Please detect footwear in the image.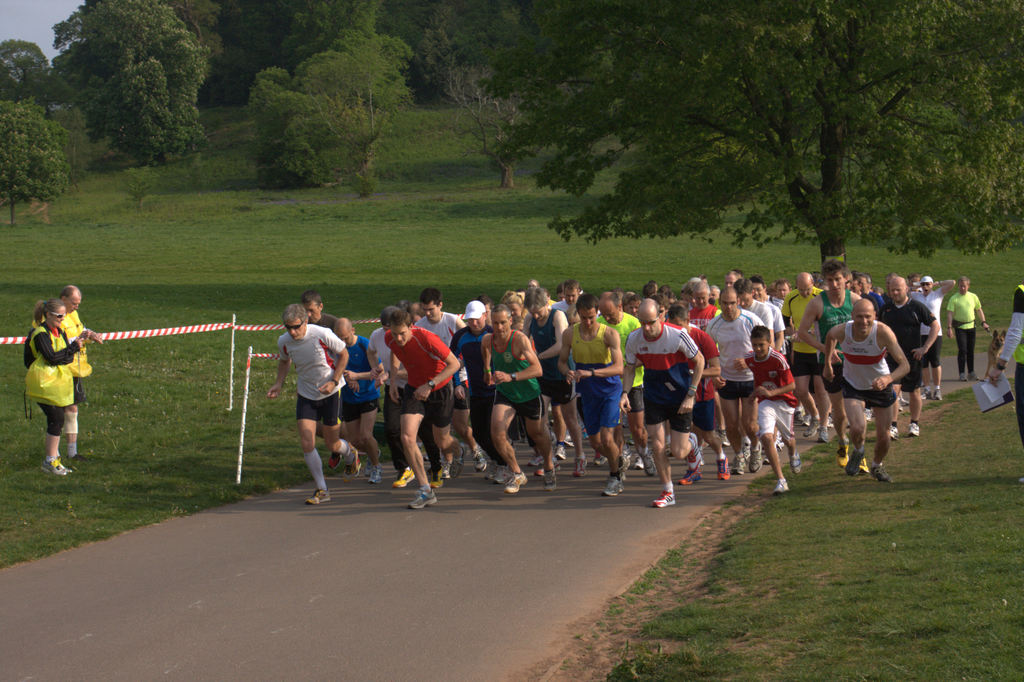
region(543, 469, 557, 490).
